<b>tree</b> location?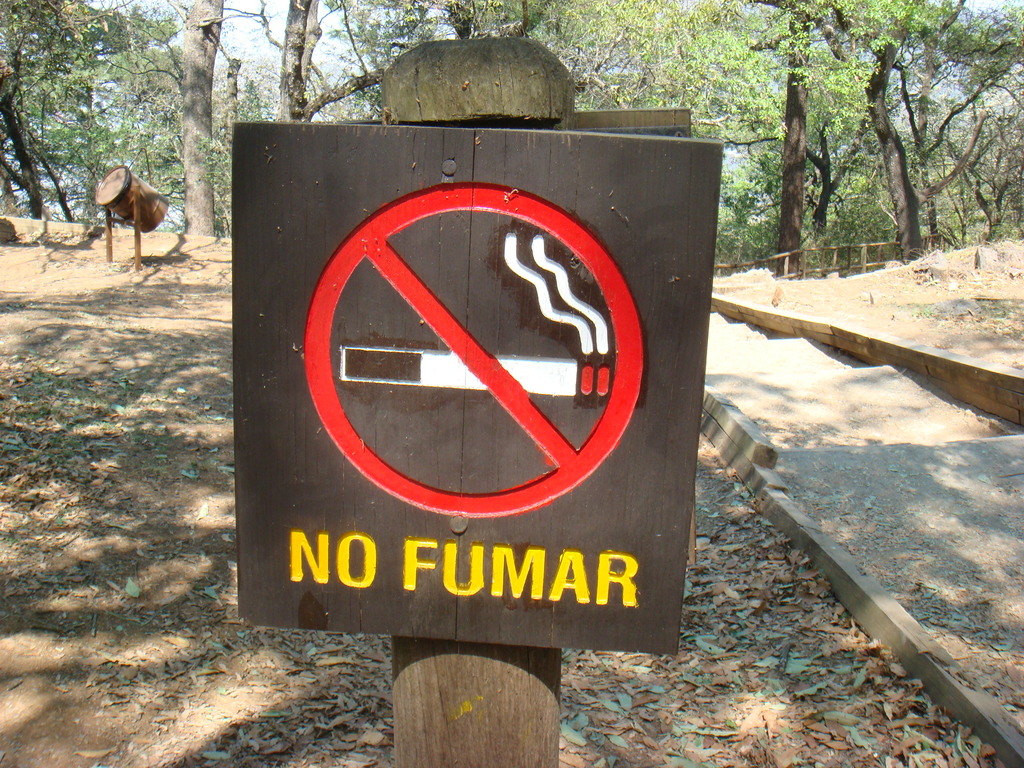
<box>403,0,1023,280</box>
